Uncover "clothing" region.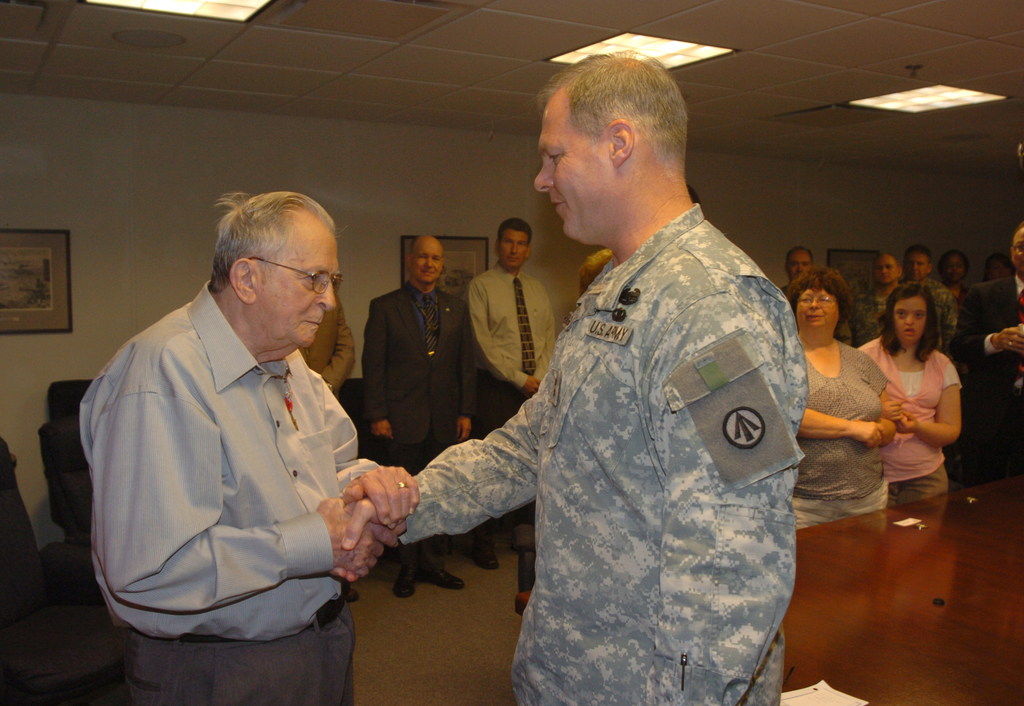
Uncovered: box(364, 274, 486, 584).
